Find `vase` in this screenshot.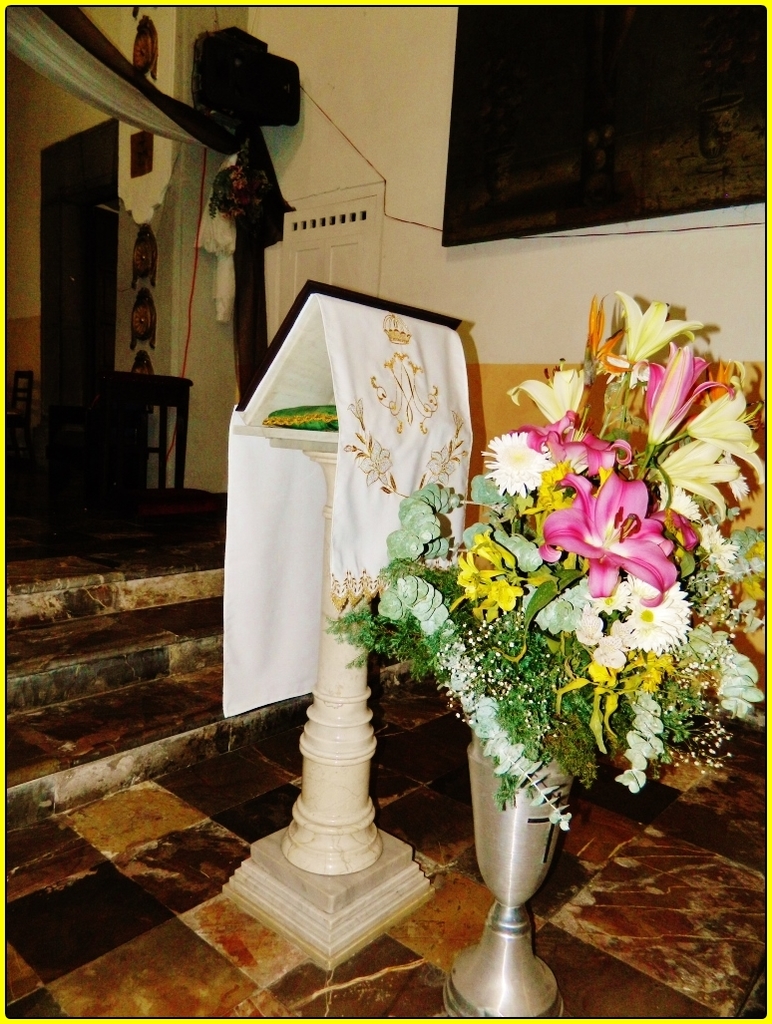
The bounding box for `vase` is bbox=(438, 727, 566, 1021).
